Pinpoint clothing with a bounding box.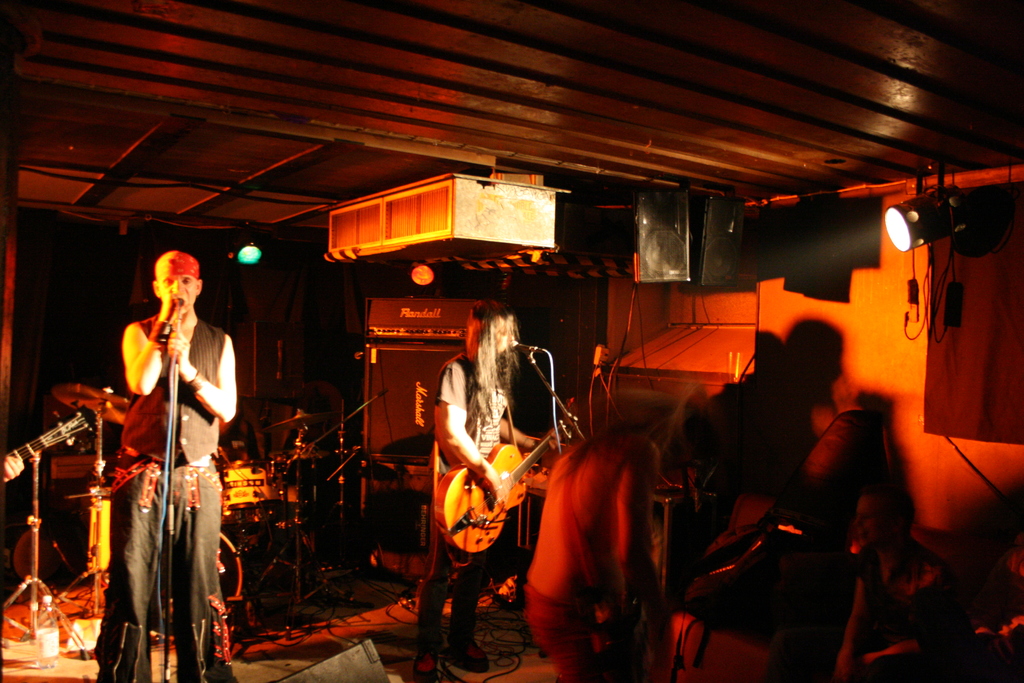
429 349 515 639.
